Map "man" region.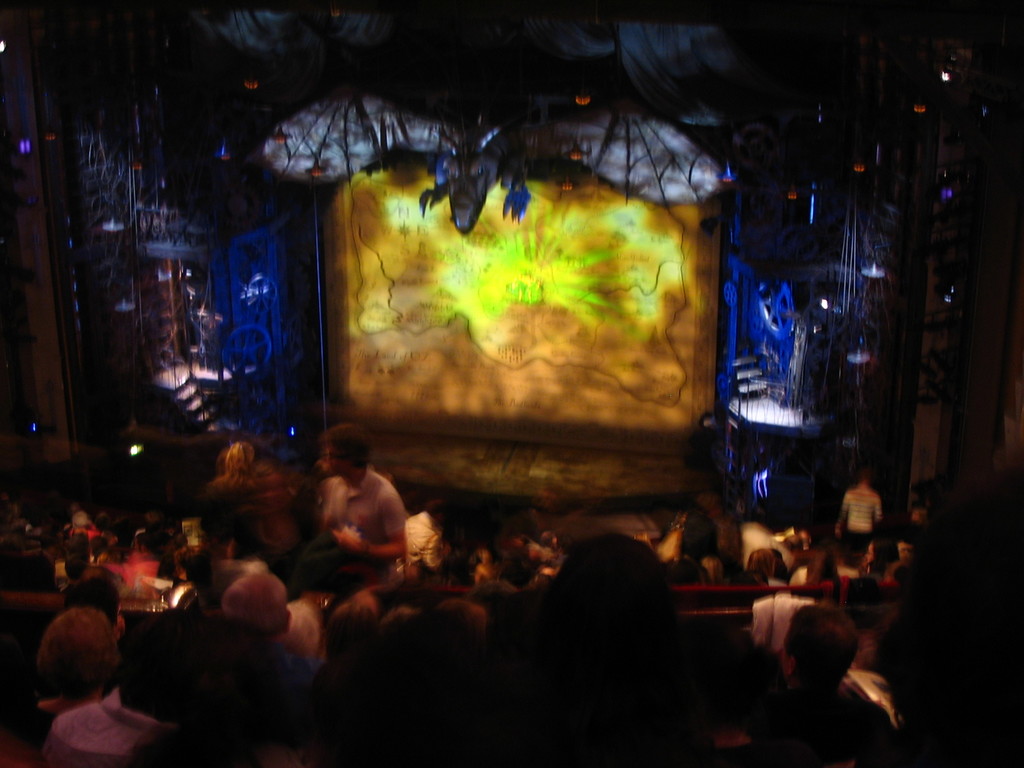
Mapped to 281, 407, 399, 598.
